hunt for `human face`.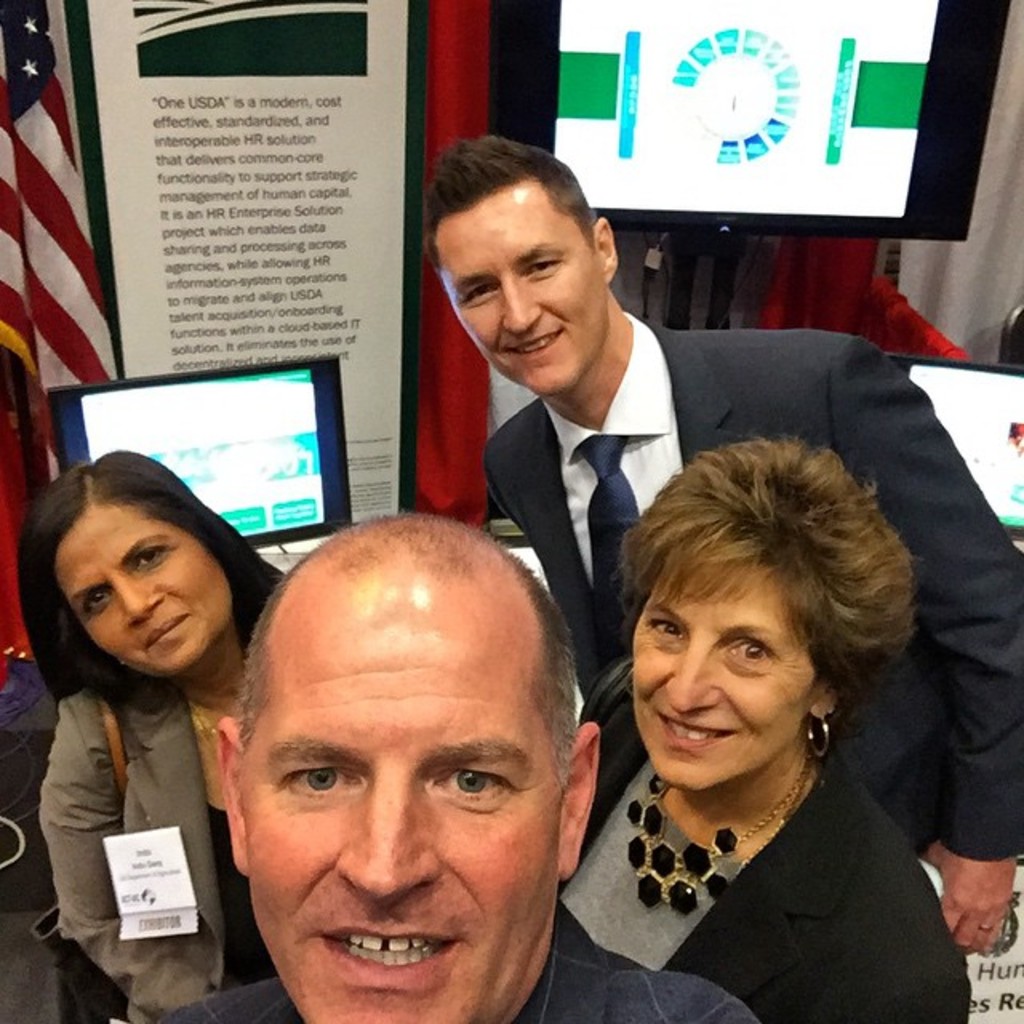
Hunted down at (x1=50, y1=499, x2=237, y2=683).
